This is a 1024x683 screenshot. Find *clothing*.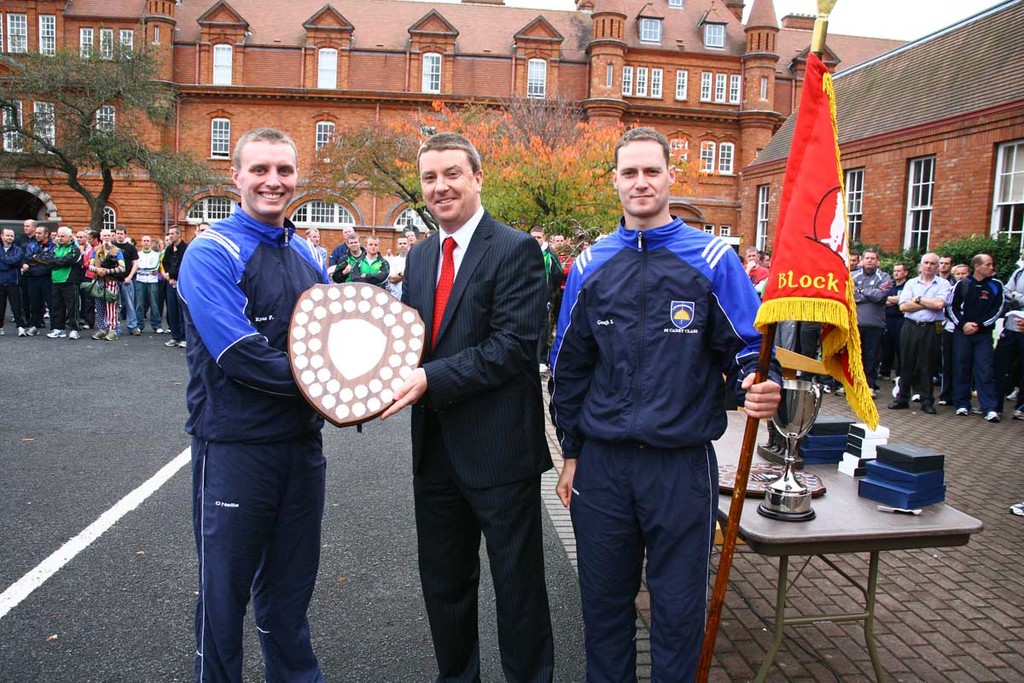
Bounding box: <bbox>305, 245, 327, 272</bbox>.
